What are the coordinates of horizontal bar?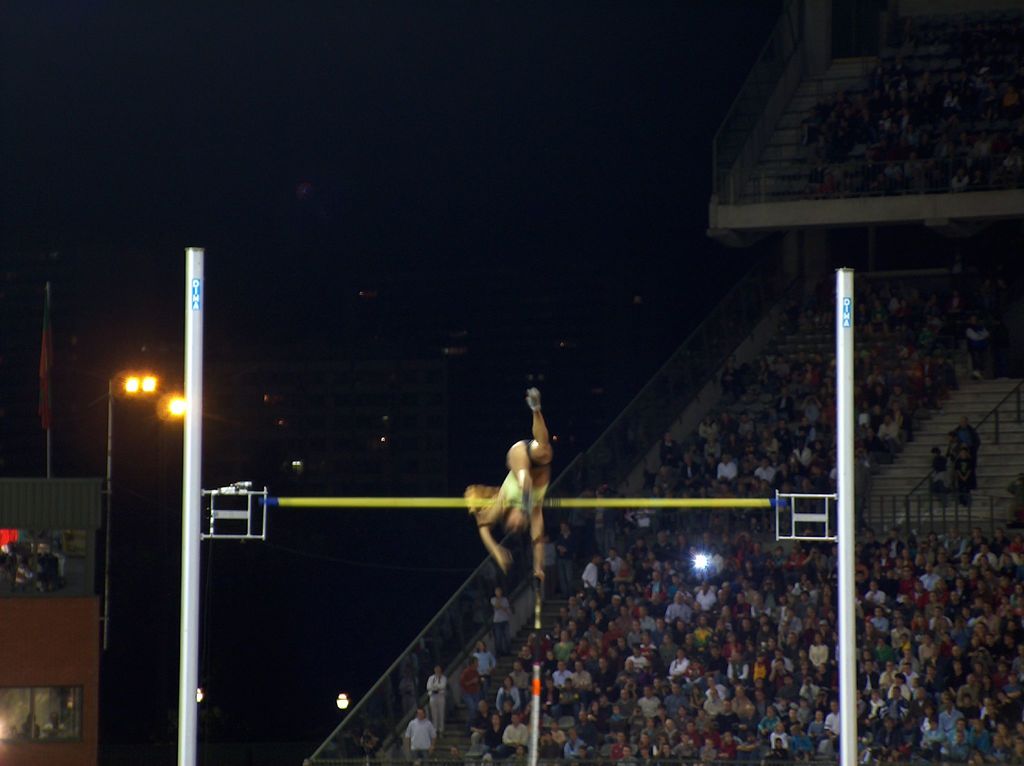
[260, 493, 785, 511].
